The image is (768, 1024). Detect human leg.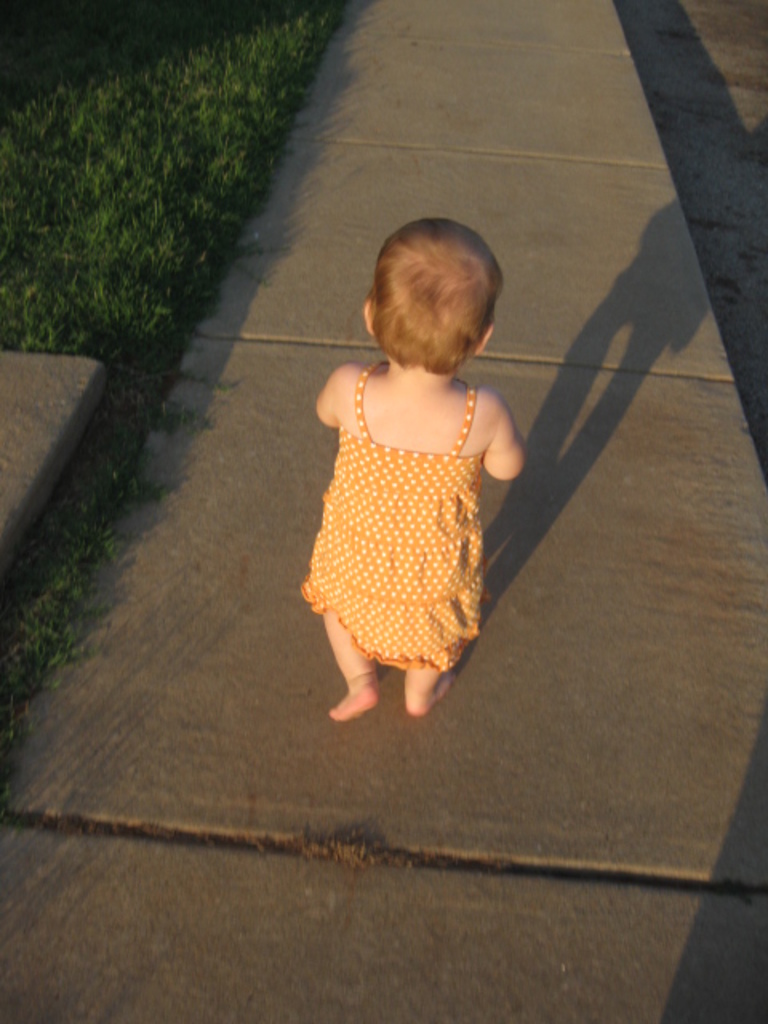
Detection: box=[315, 562, 376, 720].
